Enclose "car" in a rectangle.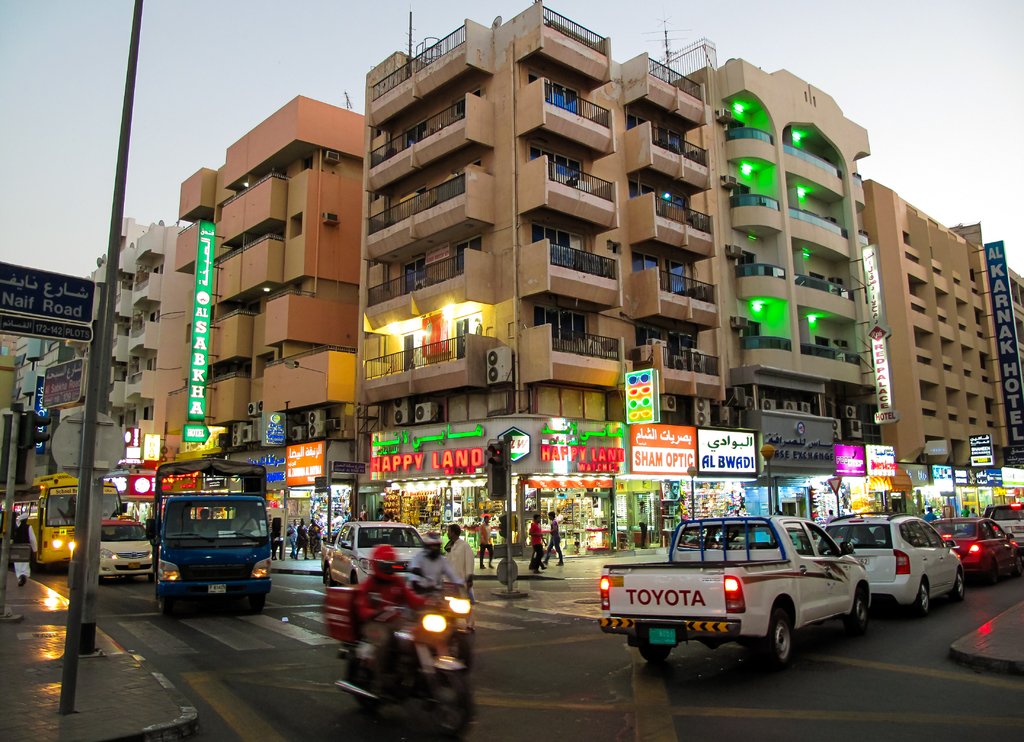
l=822, t=510, r=967, b=611.
